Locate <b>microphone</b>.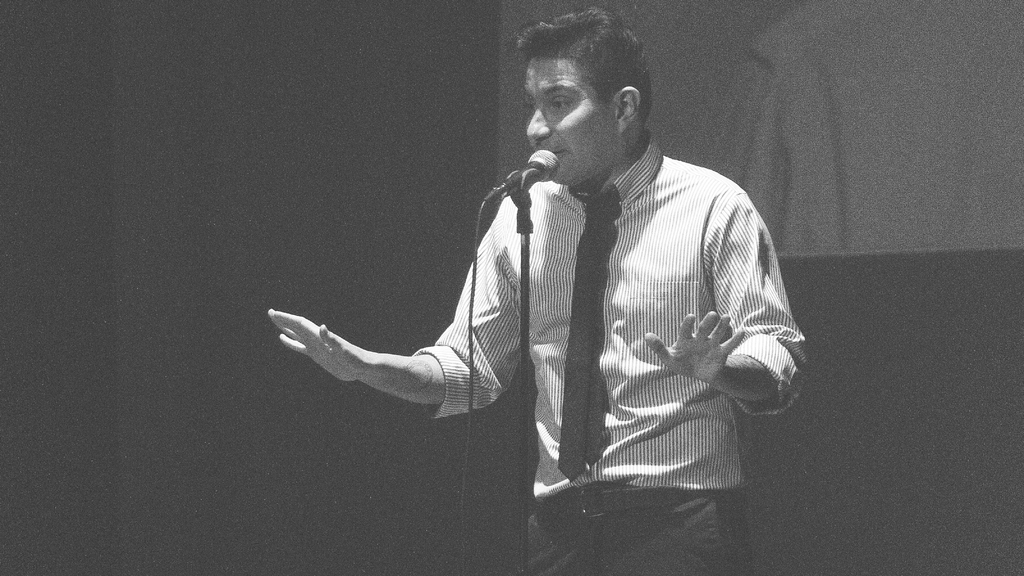
Bounding box: 508, 145, 564, 211.
